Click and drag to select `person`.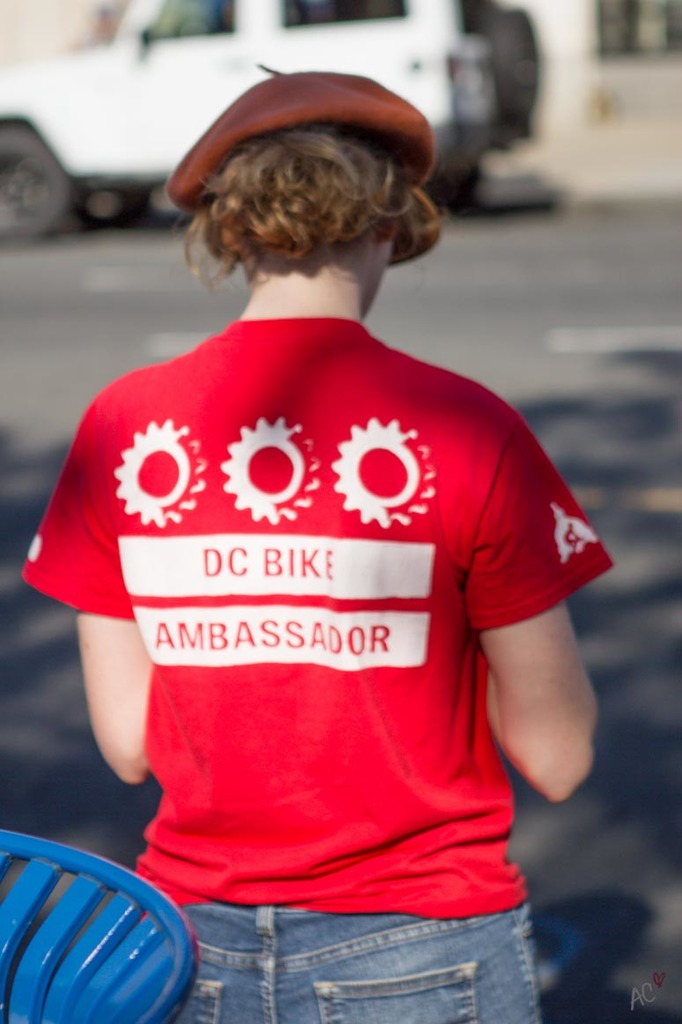
Selection: bbox(21, 74, 613, 1023).
